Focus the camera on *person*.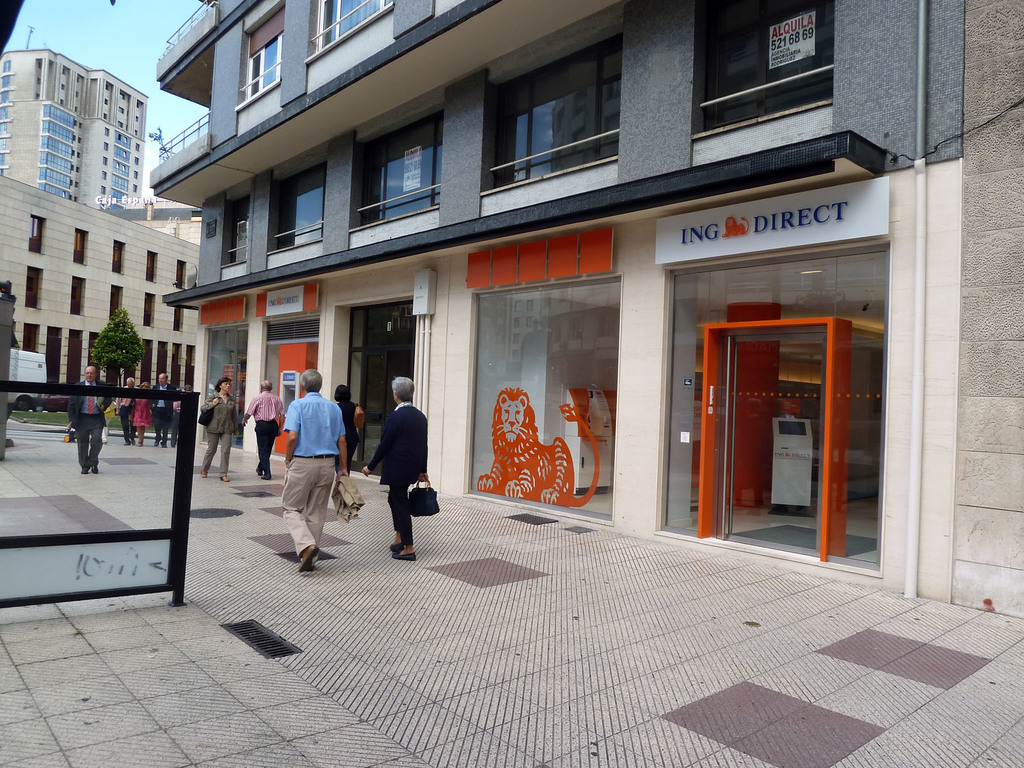
Focus region: x1=191 y1=371 x2=243 y2=490.
